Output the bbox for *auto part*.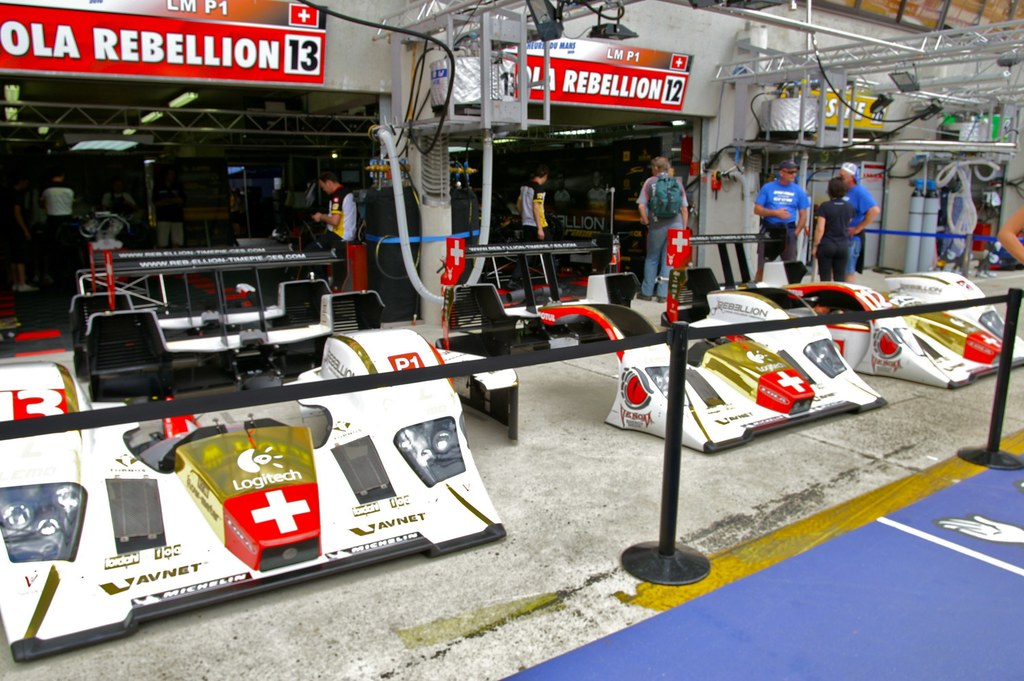
box=[0, 330, 508, 668].
